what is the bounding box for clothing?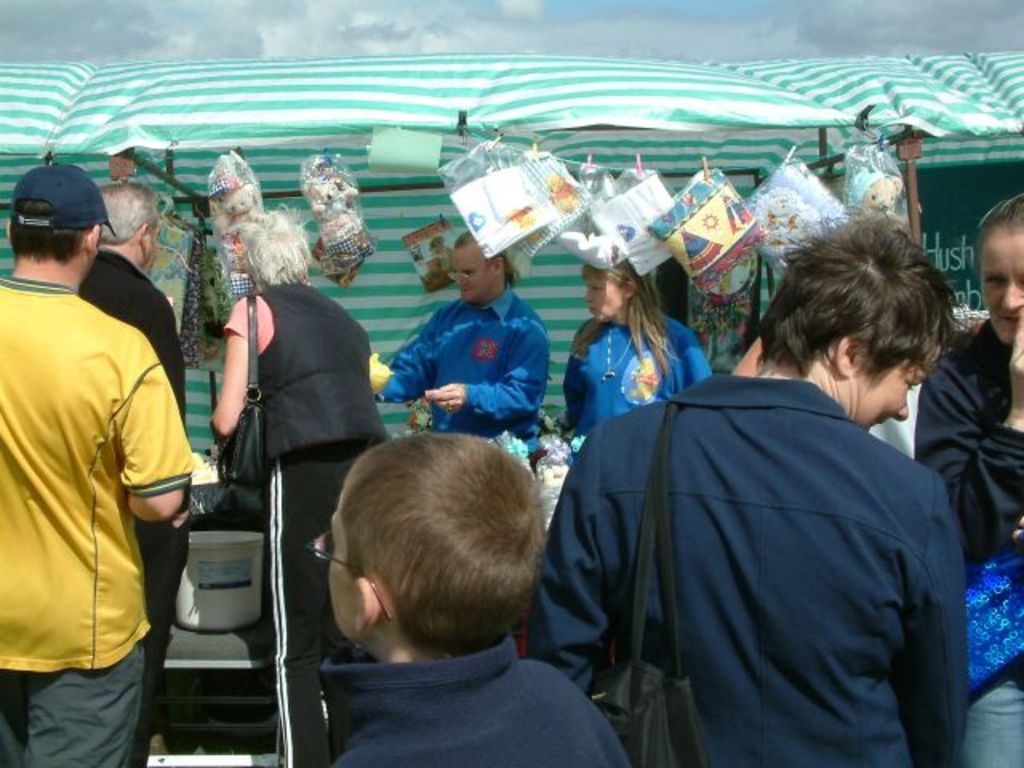
box(72, 243, 195, 766).
